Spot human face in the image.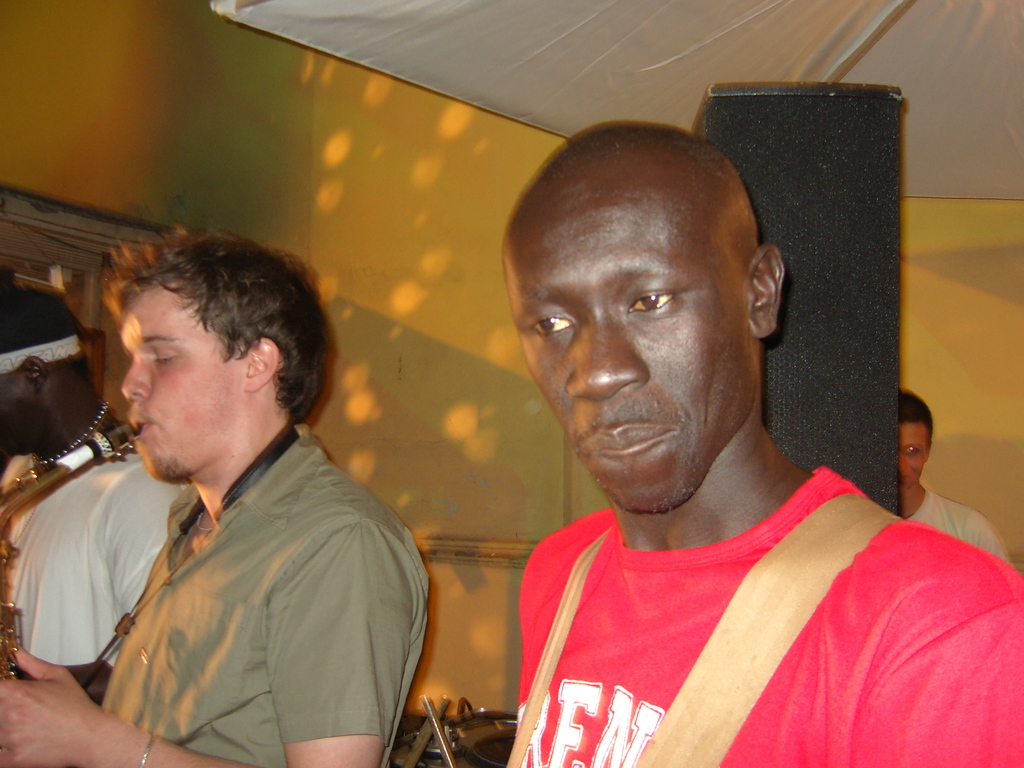
human face found at pyautogui.locateOnScreen(118, 291, 243, 481).
